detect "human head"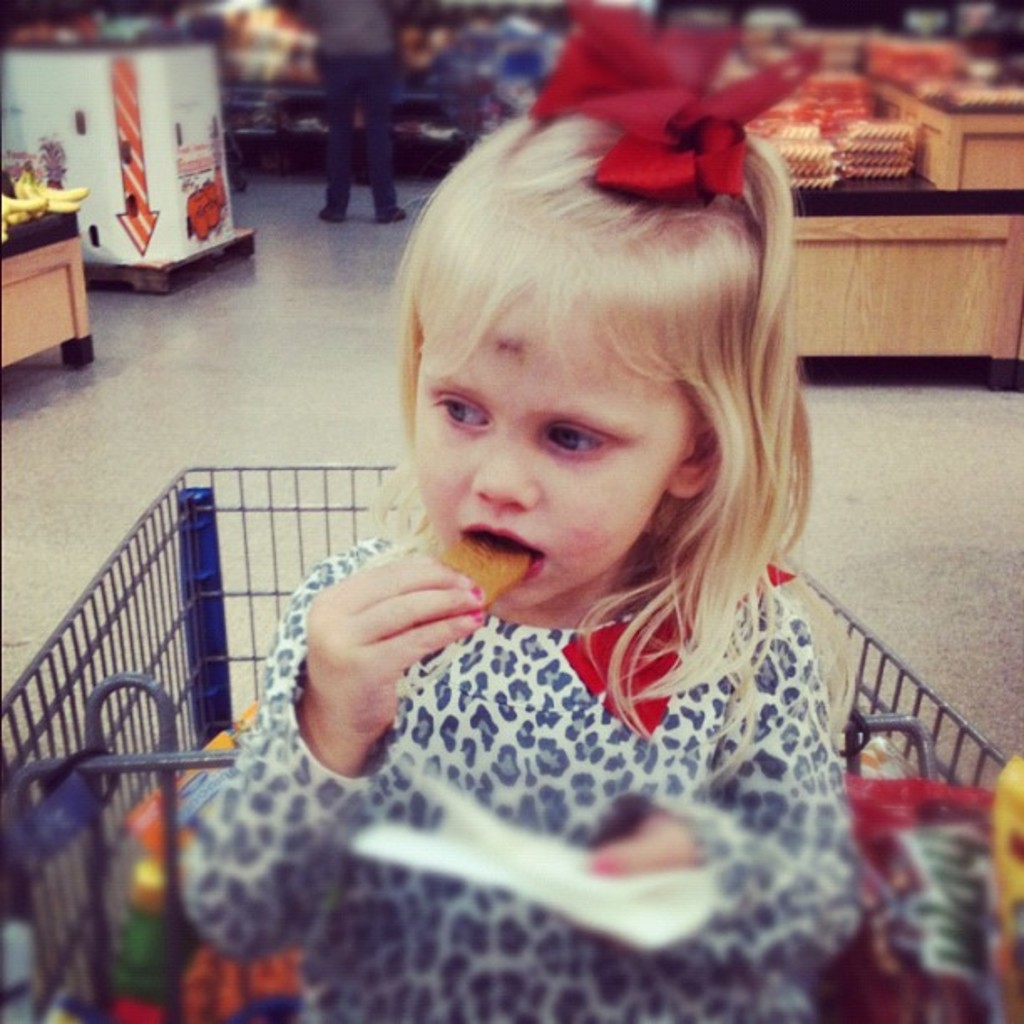
(381,127,736,589)
